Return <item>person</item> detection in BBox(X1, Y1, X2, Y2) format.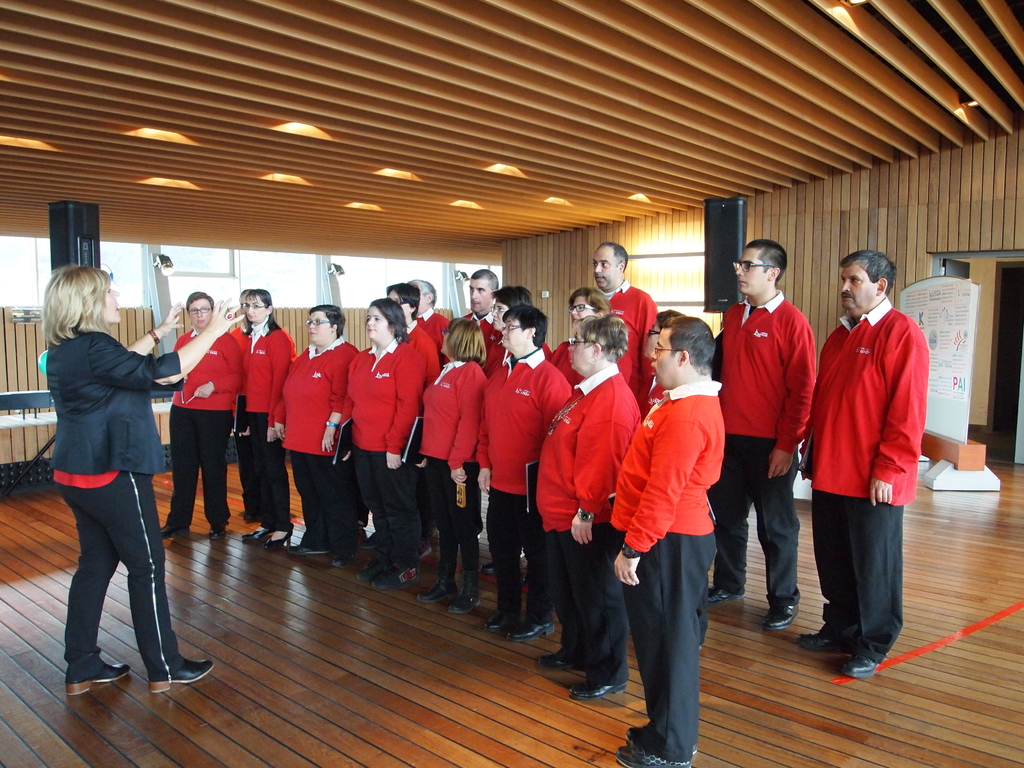
BBox(161, 291, 238, 543).
